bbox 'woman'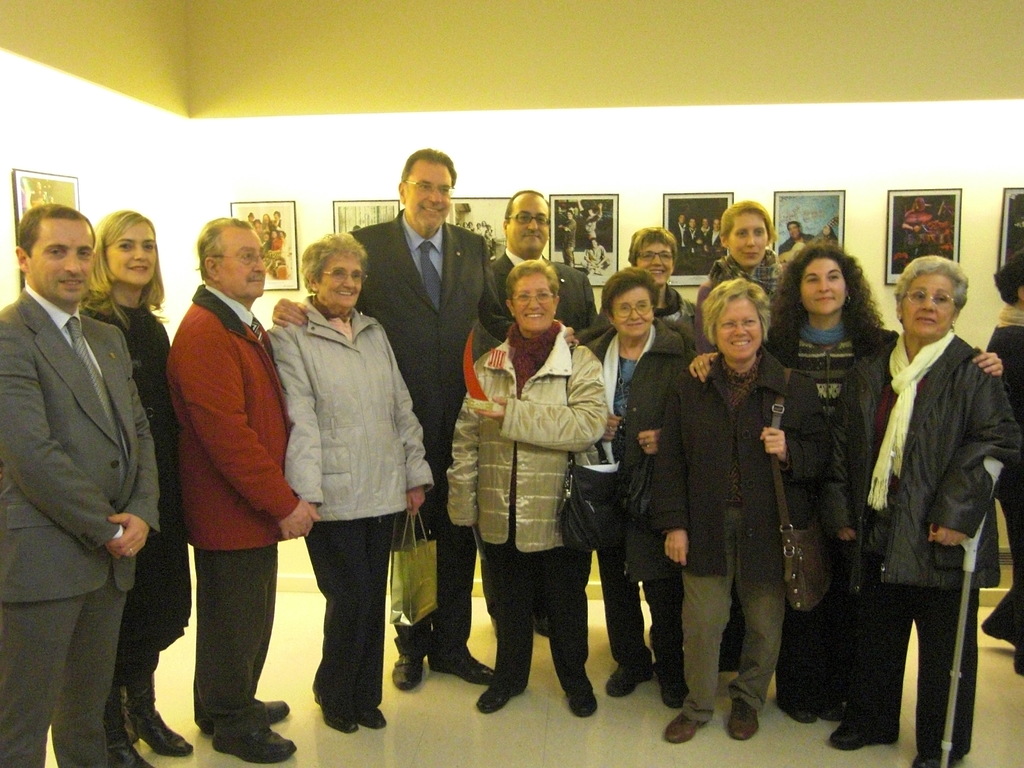
BBox(444, 256, 614, 708)
